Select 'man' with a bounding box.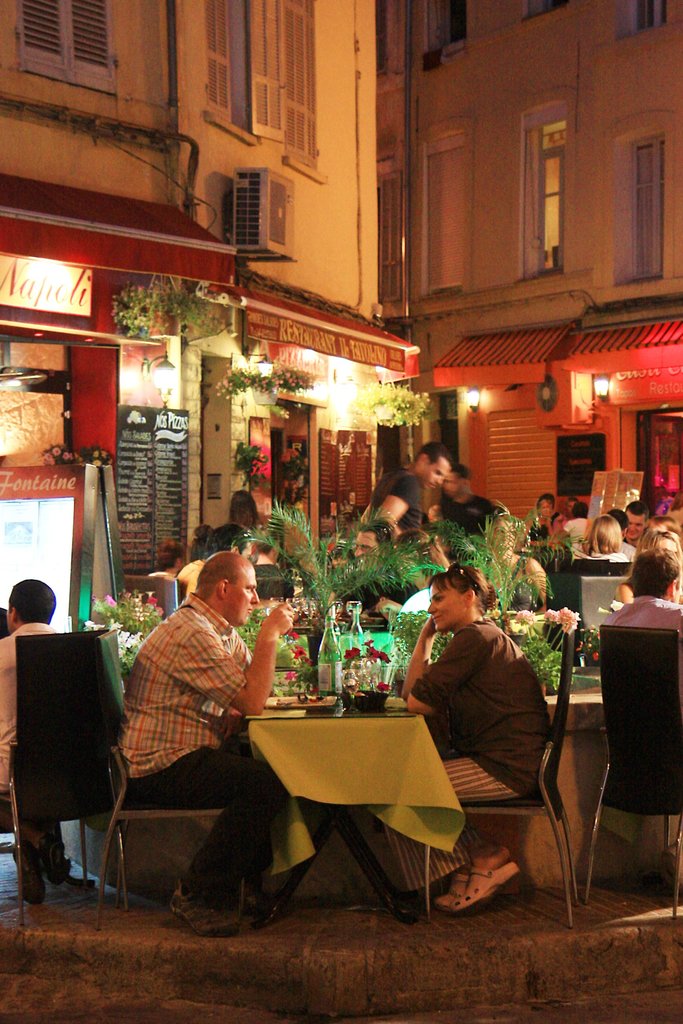
box=[356, 441, 451, 541].
